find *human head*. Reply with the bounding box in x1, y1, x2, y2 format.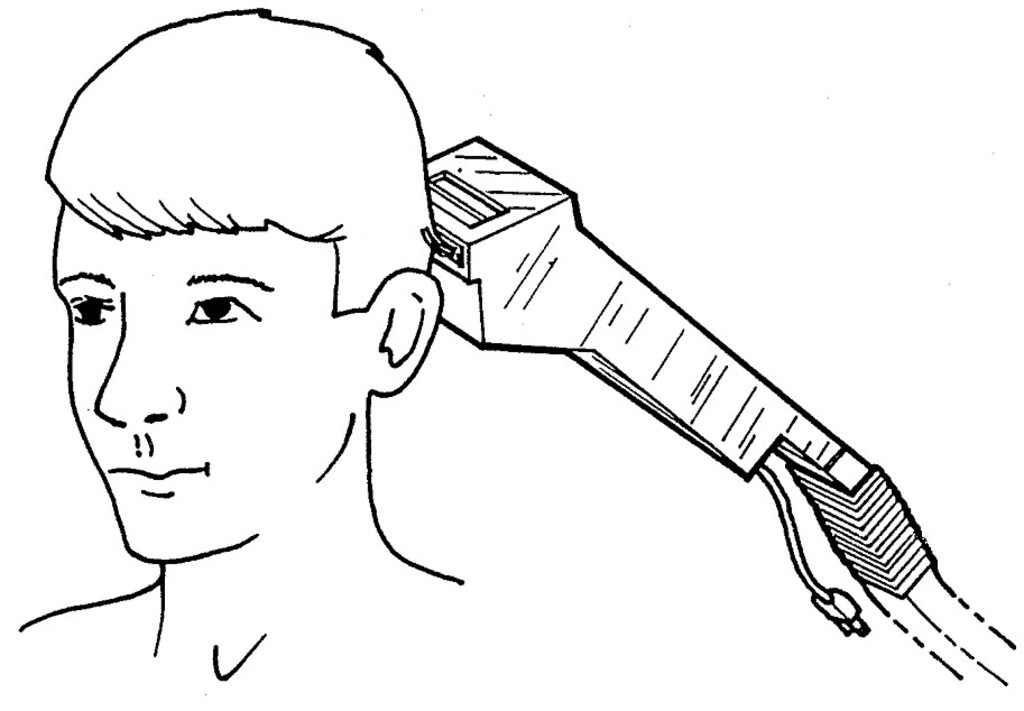
39, 7, 445, 561.
